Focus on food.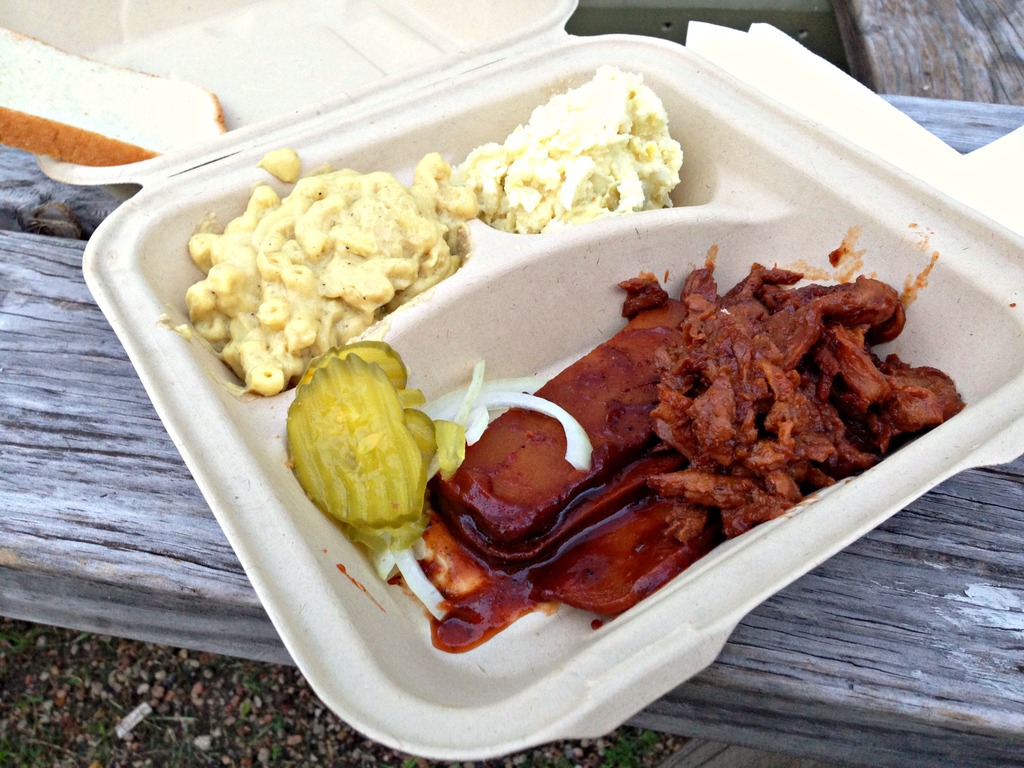
Focused at left=403, top=404, right=440, bottom=461.
